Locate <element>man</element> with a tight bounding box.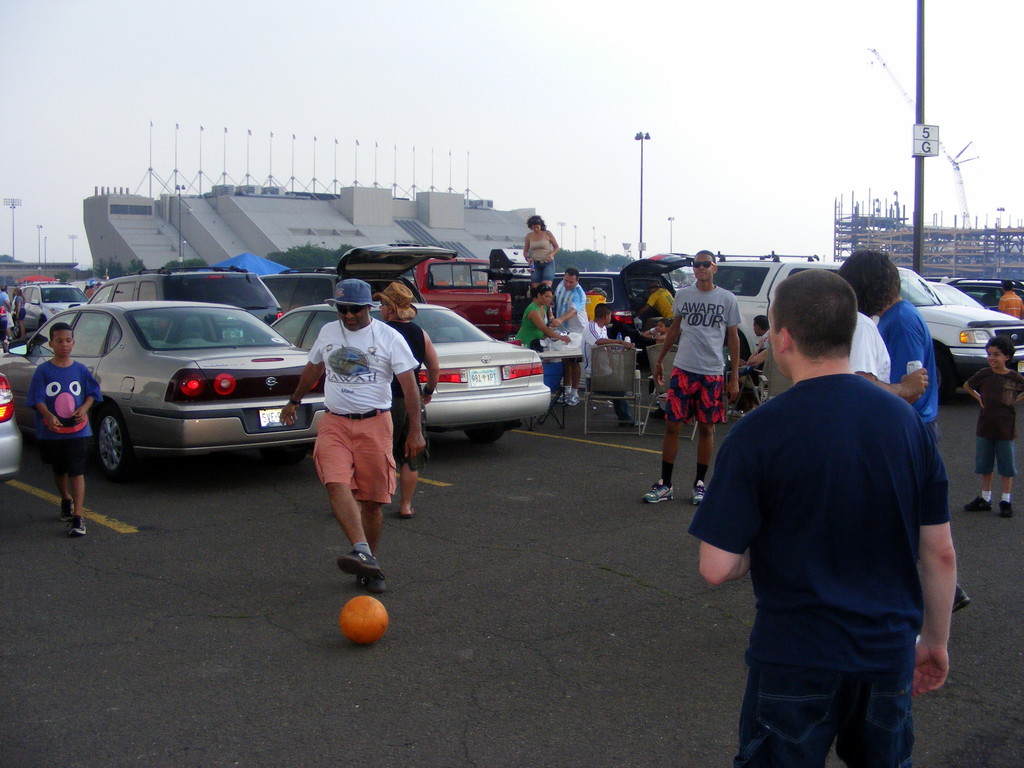
x1=554, y1=265, x2=583, y2=411.
